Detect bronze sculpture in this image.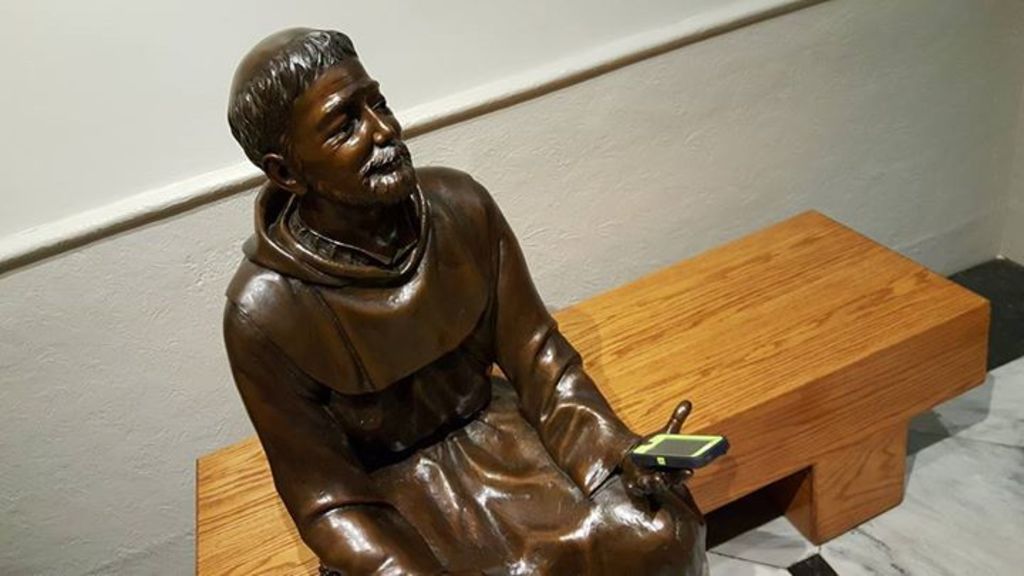
Detection: x1=192 y1=51 x2=667 y2=570.
